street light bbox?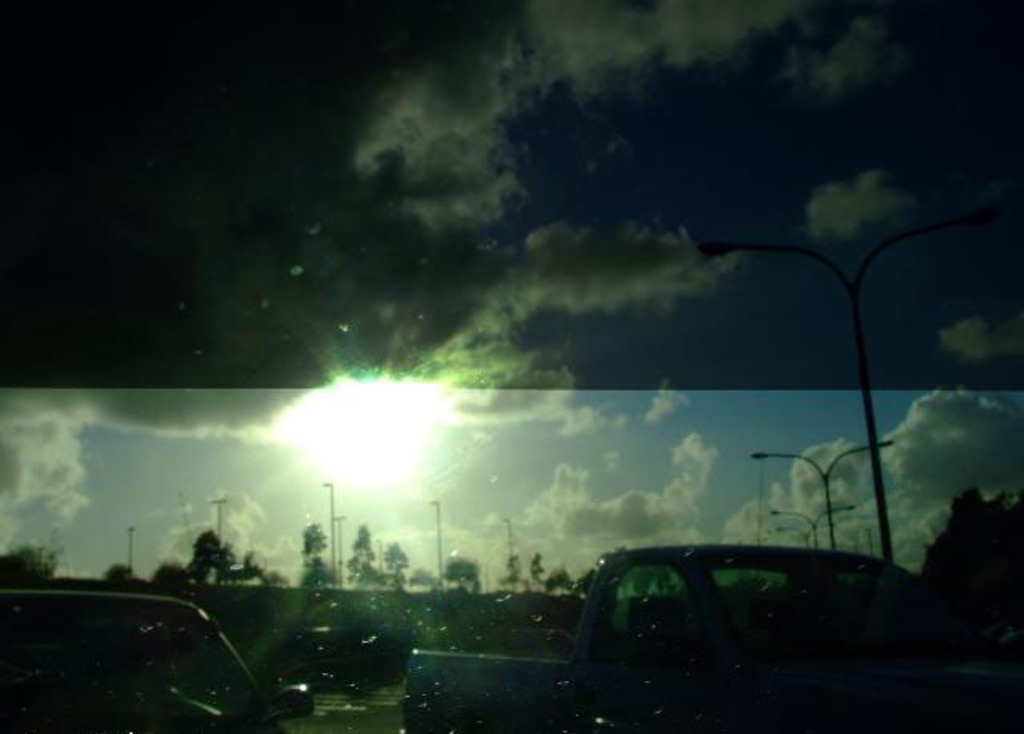
432:497:446:590
